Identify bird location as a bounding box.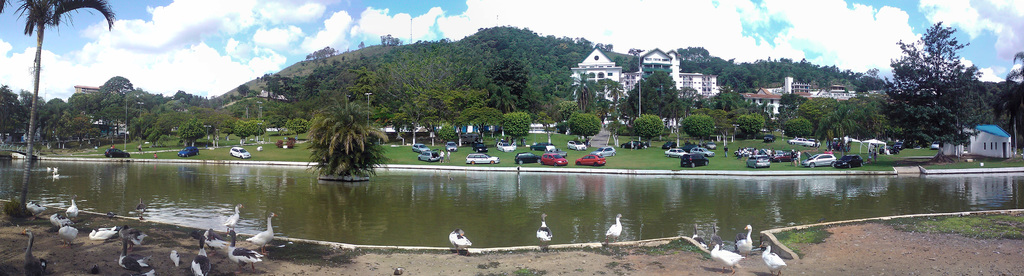
detection(710, 222, 723, 247).
